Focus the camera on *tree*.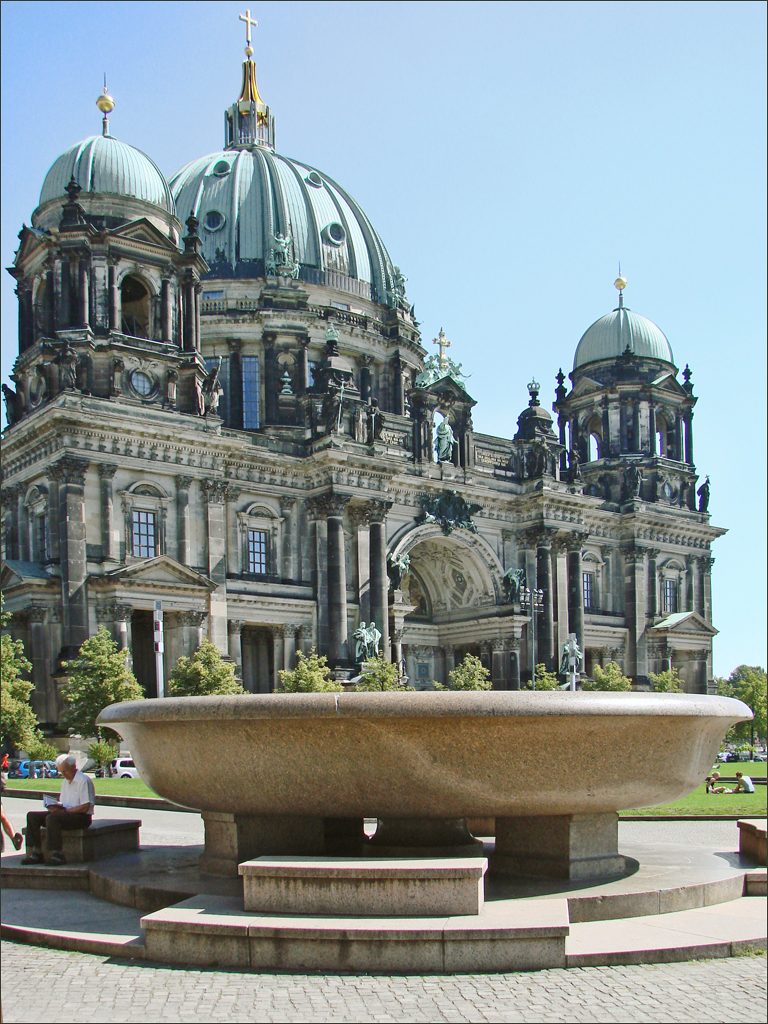
Focus region: box(347, 643, 407, 693).
